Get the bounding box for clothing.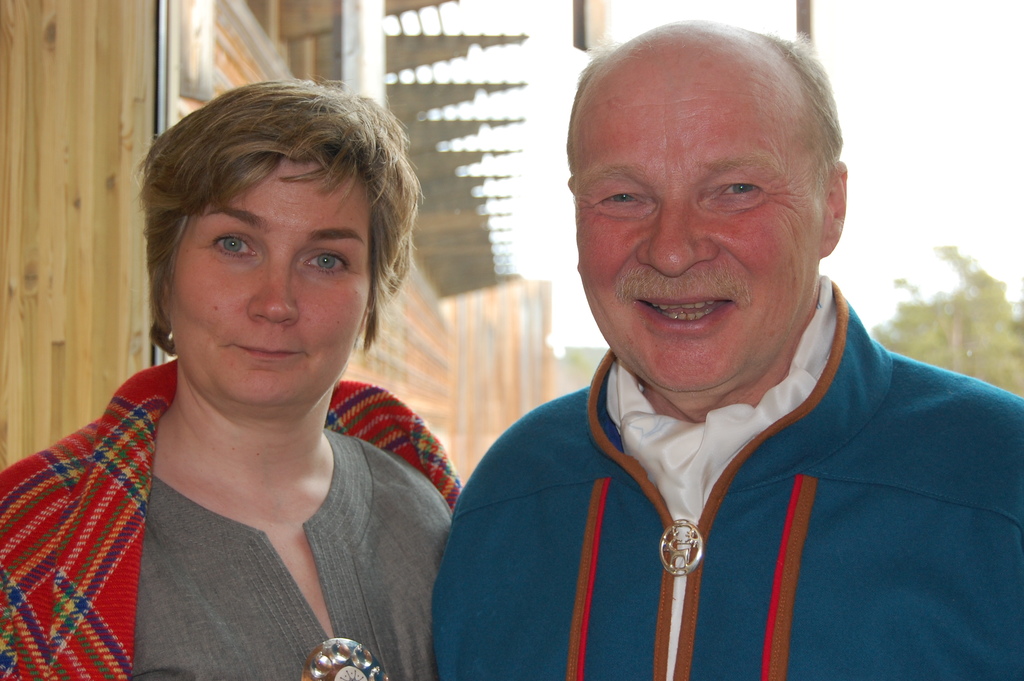
[x1=15, y1=355, x2=464, y2=669].
